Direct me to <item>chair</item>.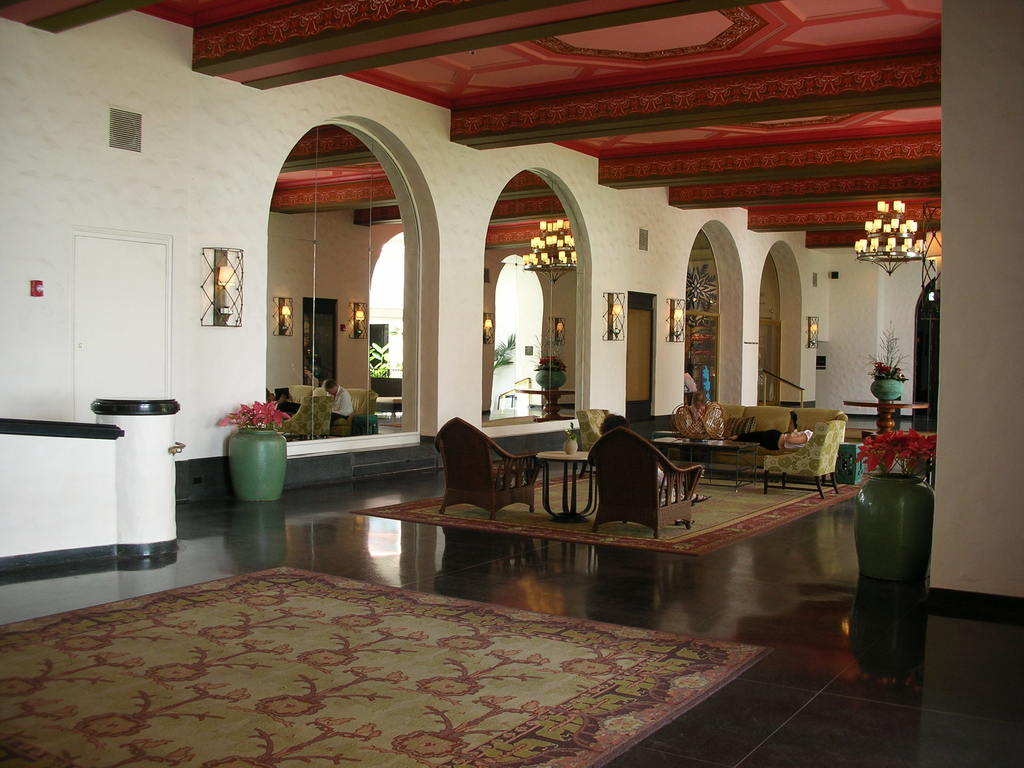
Direction: left=266, top=394, right=330, bottom=440.
